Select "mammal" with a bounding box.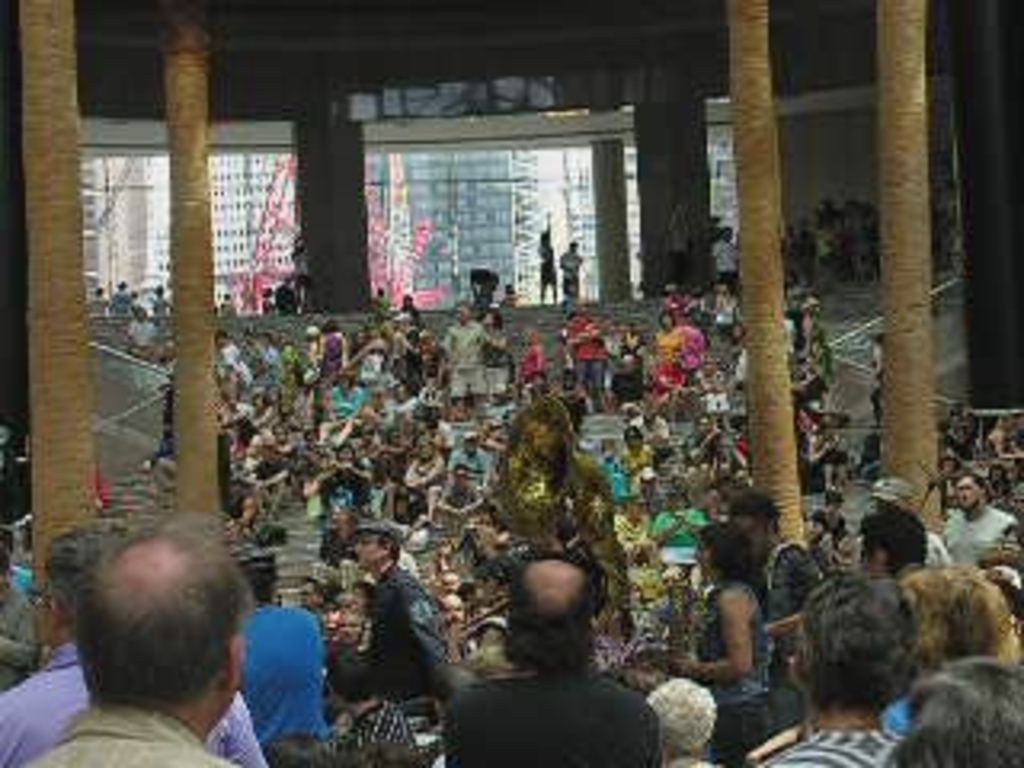
<box>477,266,502,301</box>.
